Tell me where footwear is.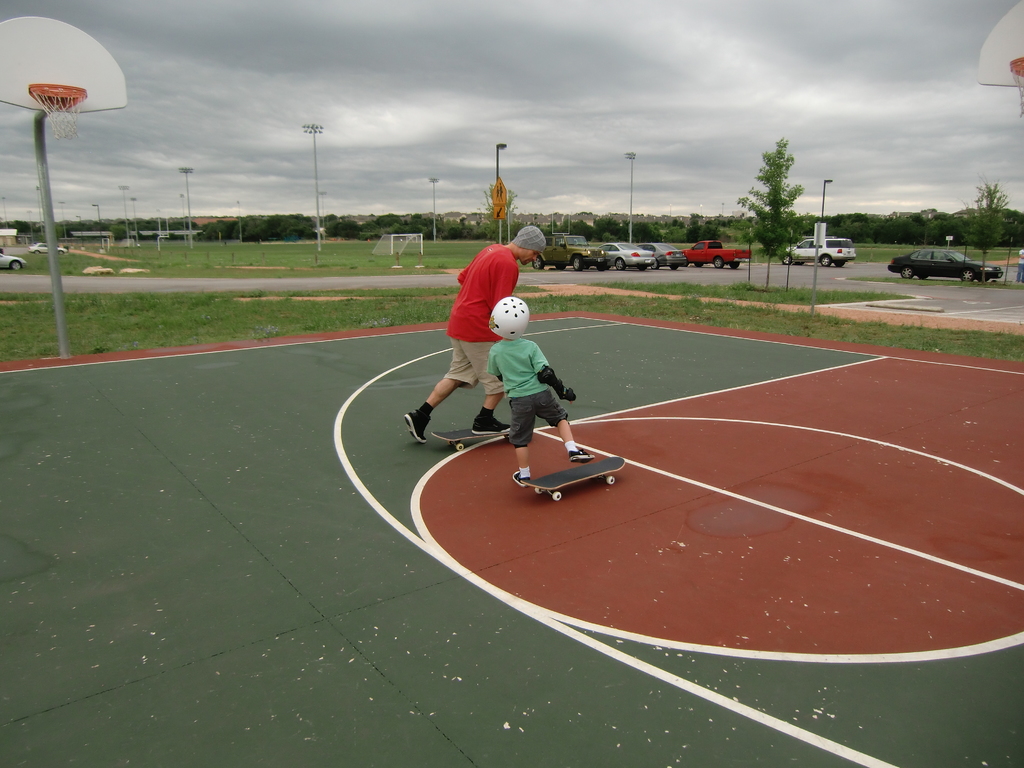
footwear is at (left=476, top=419, right=508, bottom=436).
